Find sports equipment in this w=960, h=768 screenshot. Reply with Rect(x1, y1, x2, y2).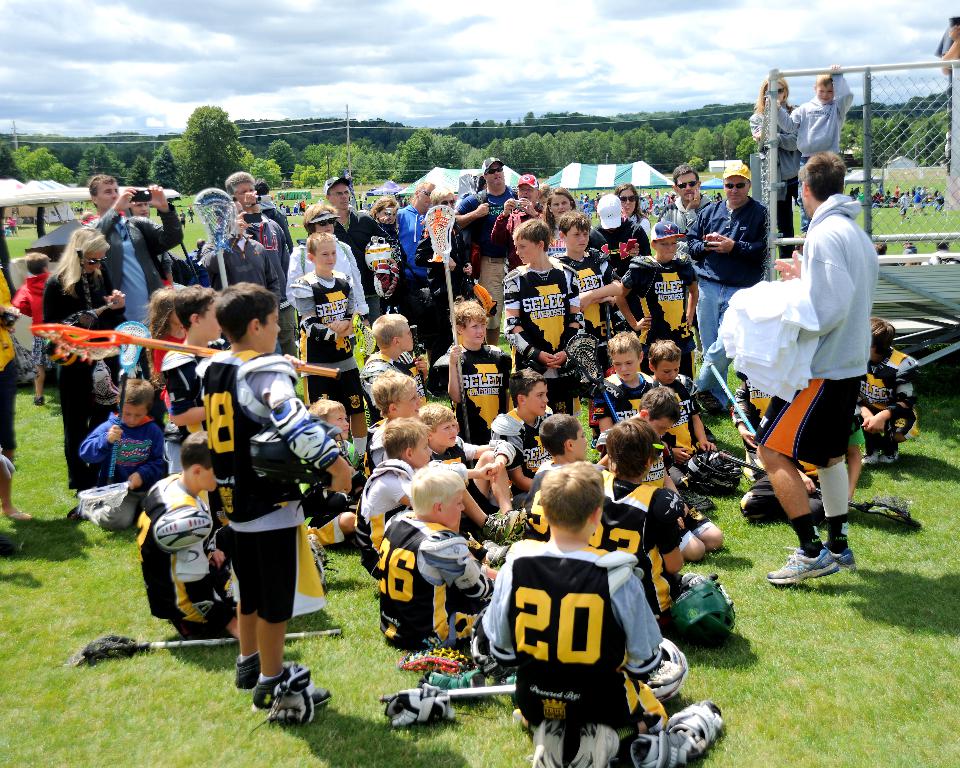
Rect(565, 334, 621, 423).
